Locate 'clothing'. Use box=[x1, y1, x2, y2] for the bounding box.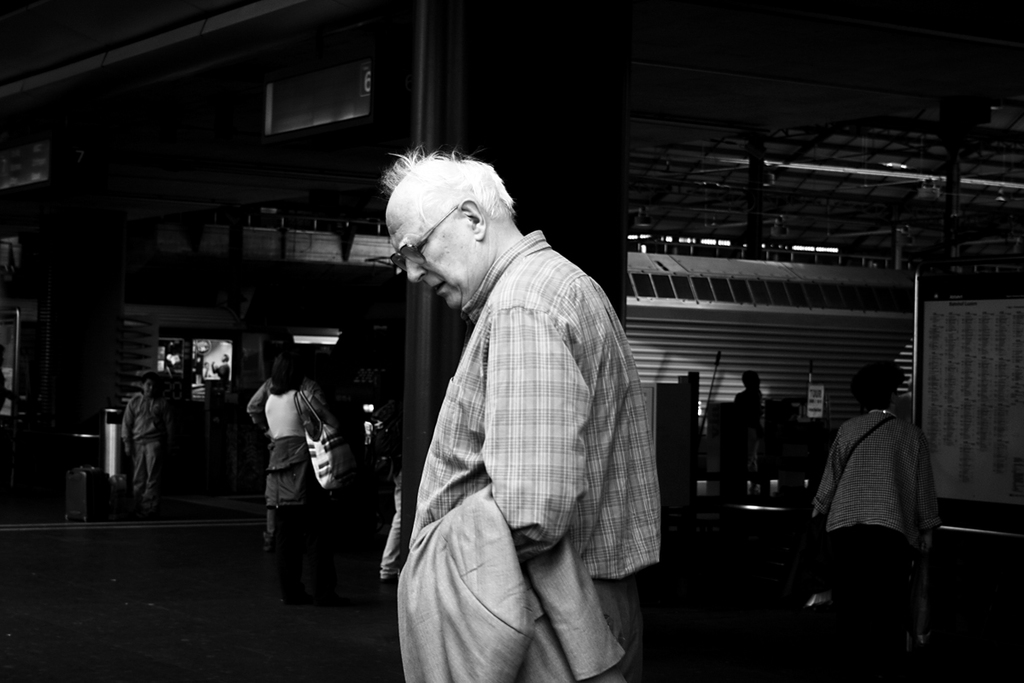
box=[212, 359, 229, 379].
